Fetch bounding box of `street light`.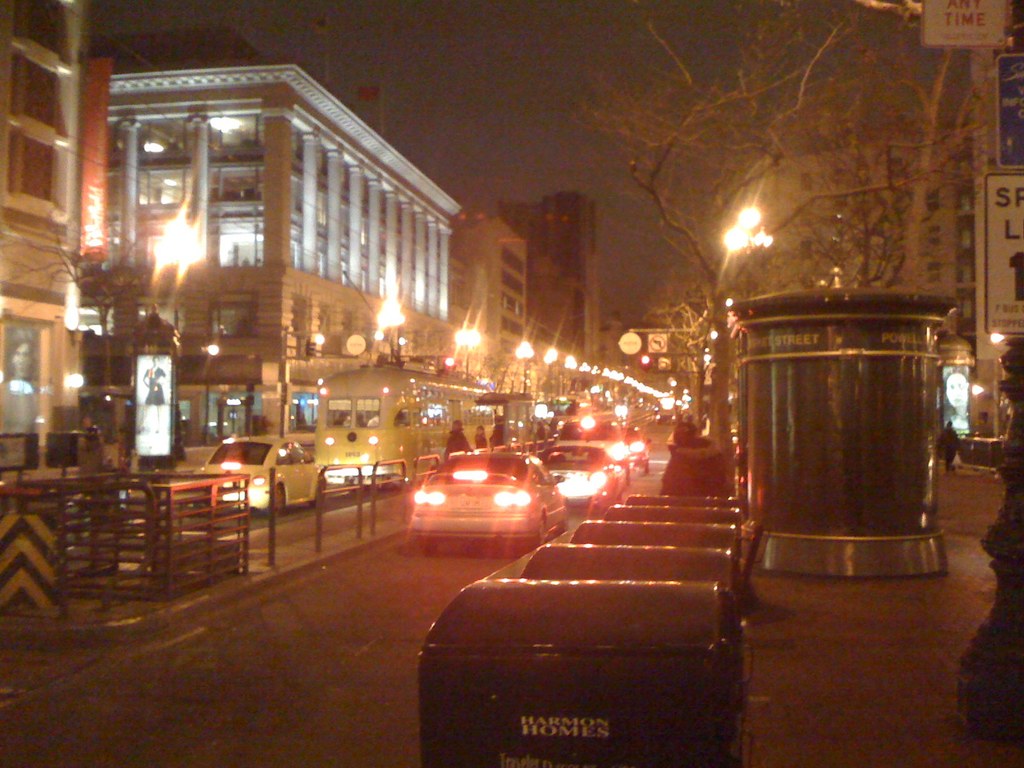
Bbox: box=[515, 341, 538, 391].
